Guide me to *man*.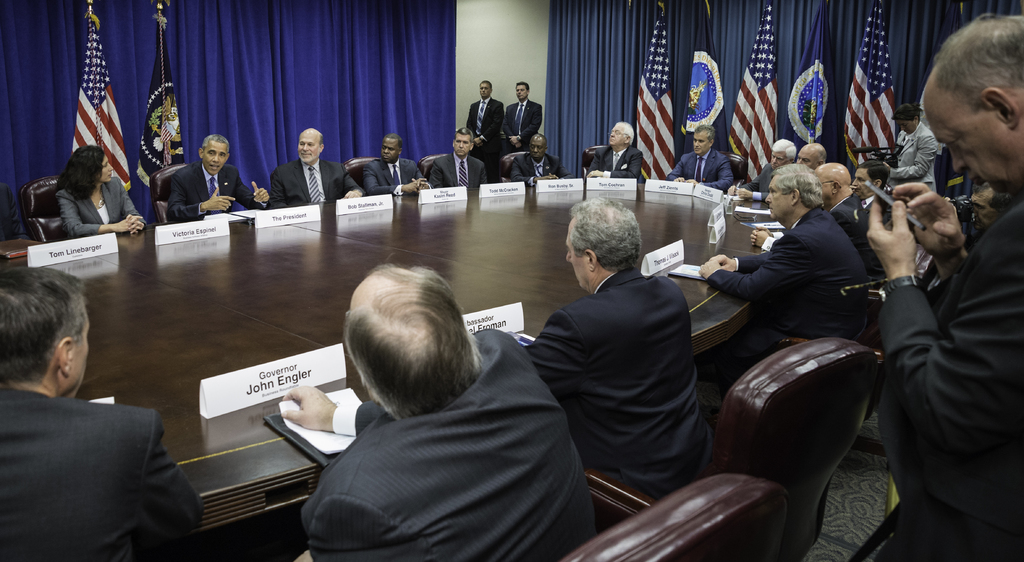
Guidance: left=502, top=80, right=547, bottom=140.
